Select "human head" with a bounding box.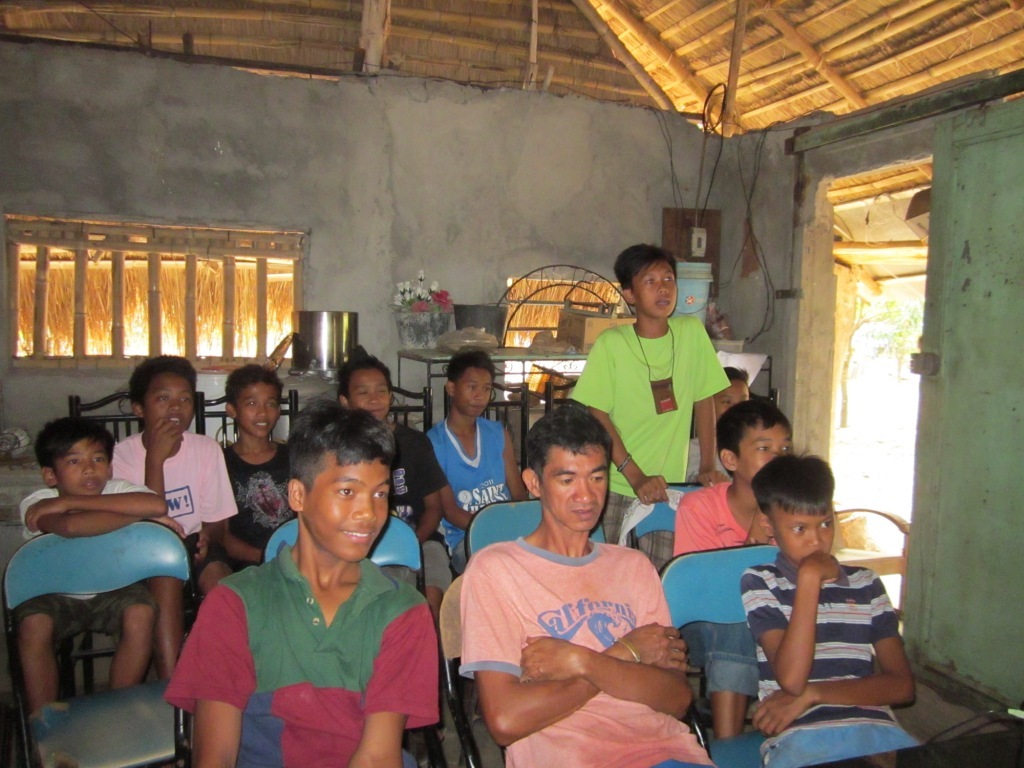
717, 395, 793, 482.
